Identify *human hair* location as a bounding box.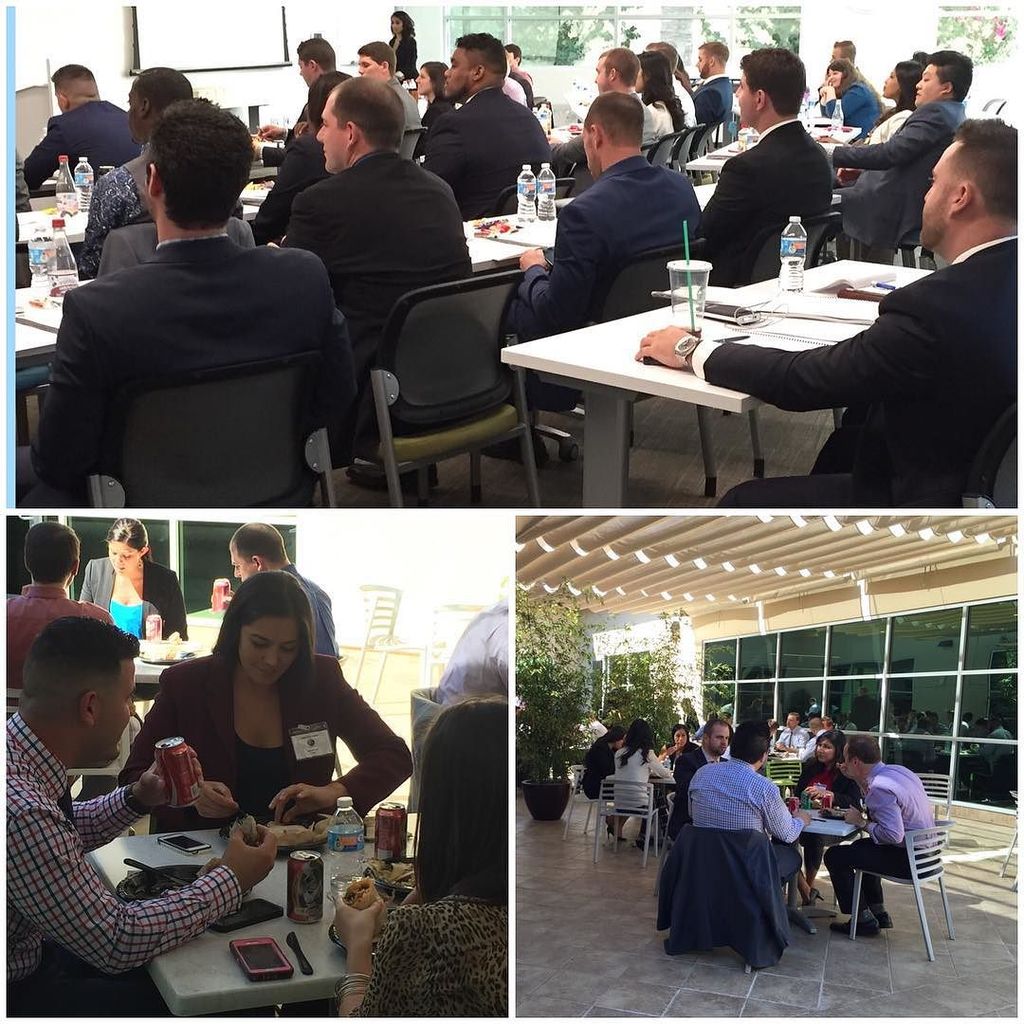
detection(703, 719, 727, 729).
